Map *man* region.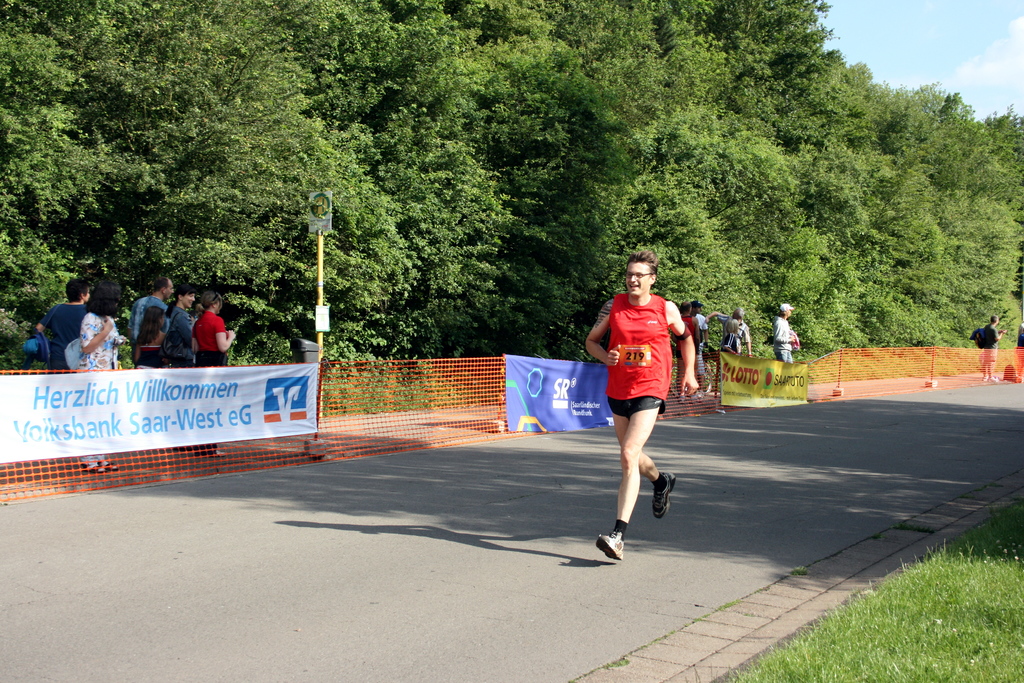
Mapped to region(766, 299, 805, 369).
